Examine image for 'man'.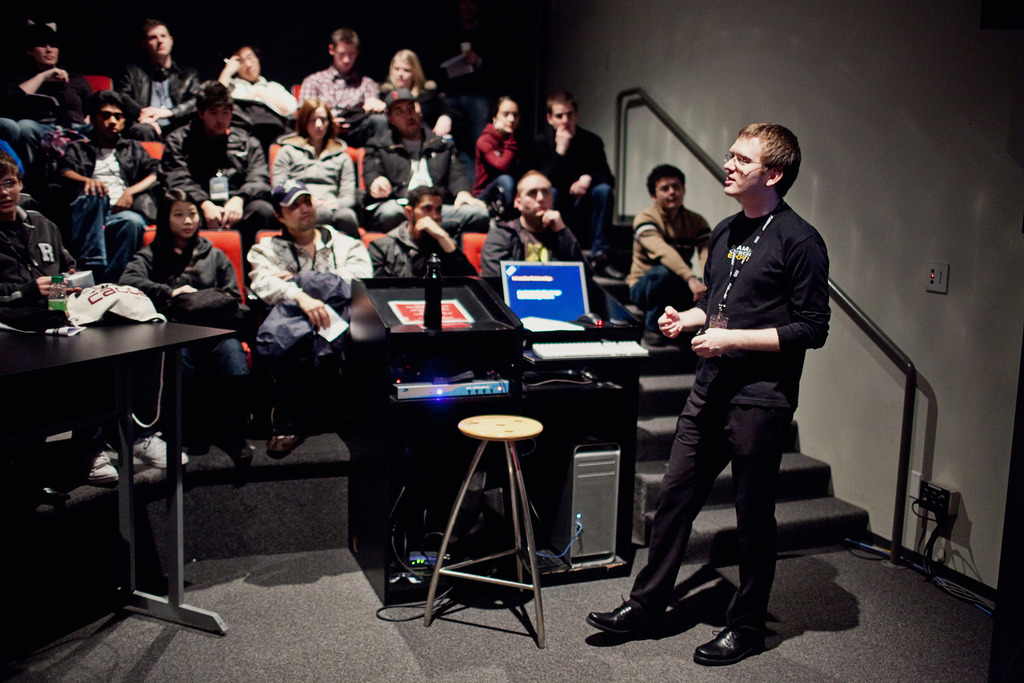
Examination result: select_region(621, 167, 725, 346).
